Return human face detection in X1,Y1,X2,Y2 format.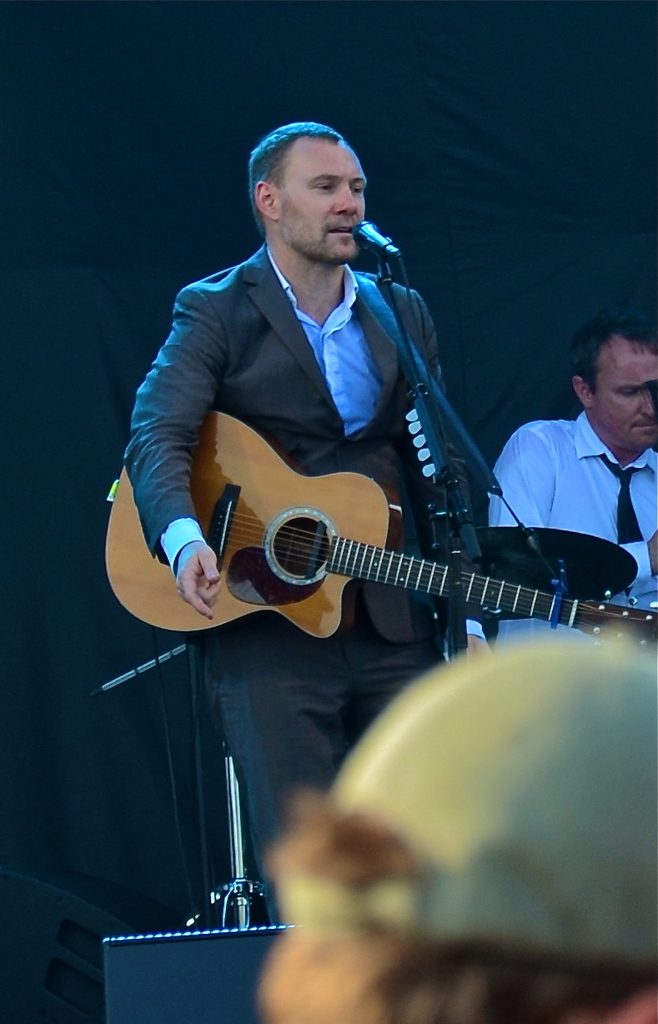
275,142,367,265.
